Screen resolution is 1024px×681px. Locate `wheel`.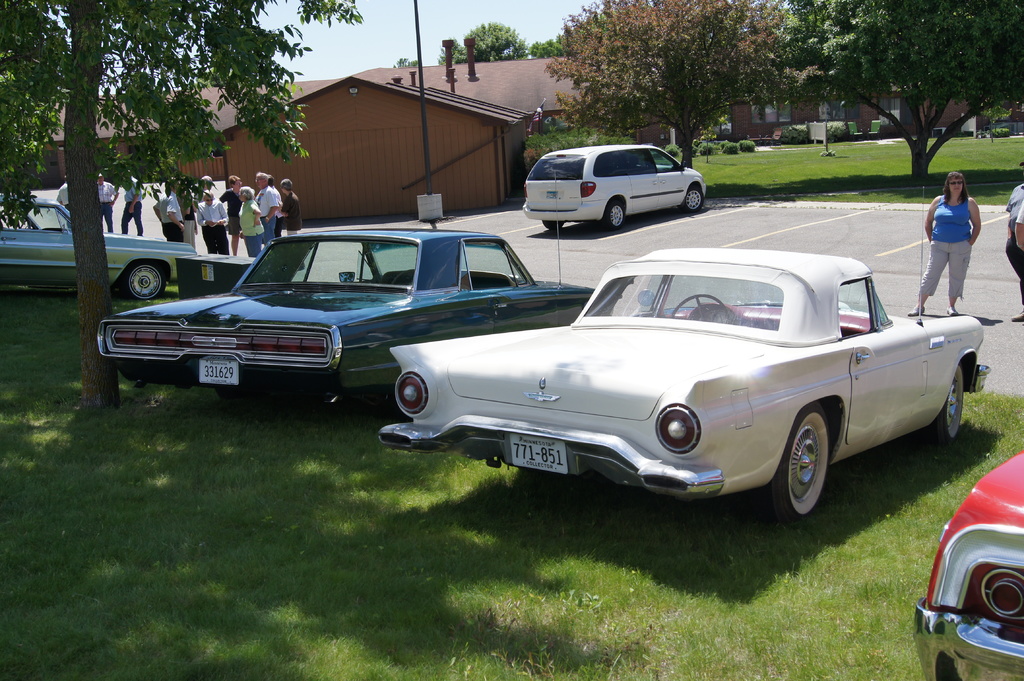
bbox(925, 364, 965, 440).
